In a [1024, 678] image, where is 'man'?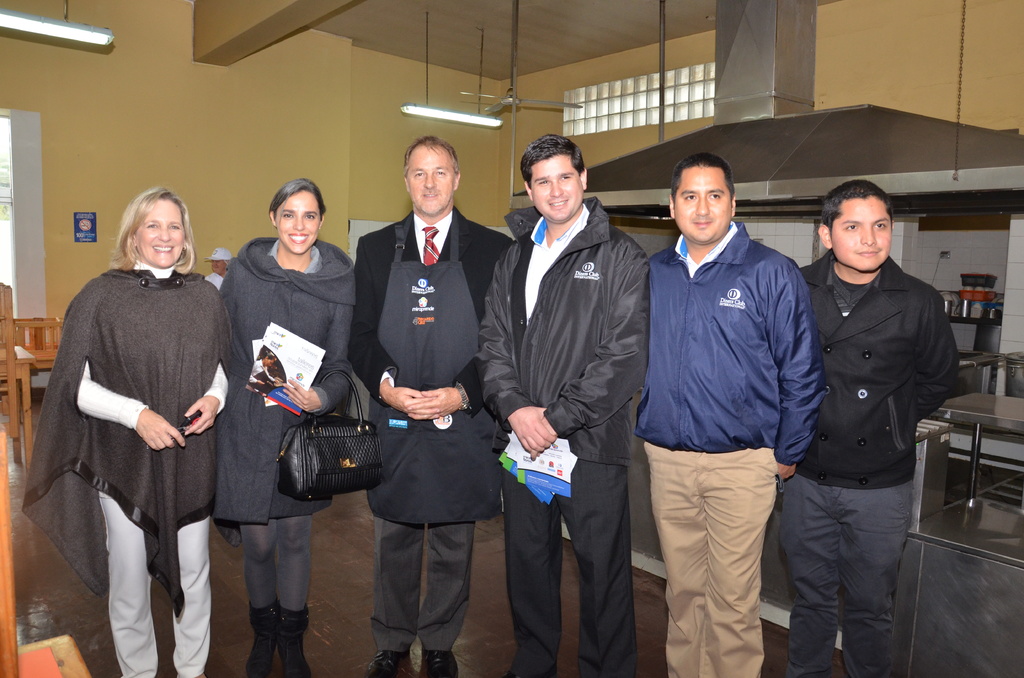
locate(477, 132, 648, 677).
